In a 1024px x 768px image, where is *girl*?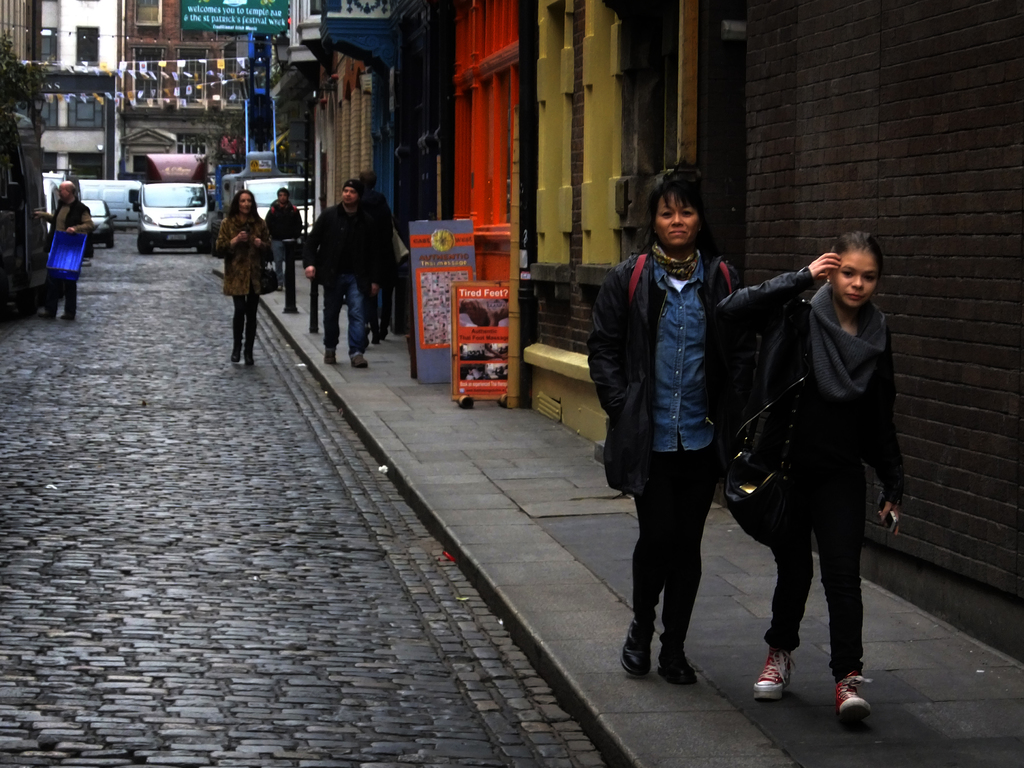
crop(717, 232, 905, 725).
